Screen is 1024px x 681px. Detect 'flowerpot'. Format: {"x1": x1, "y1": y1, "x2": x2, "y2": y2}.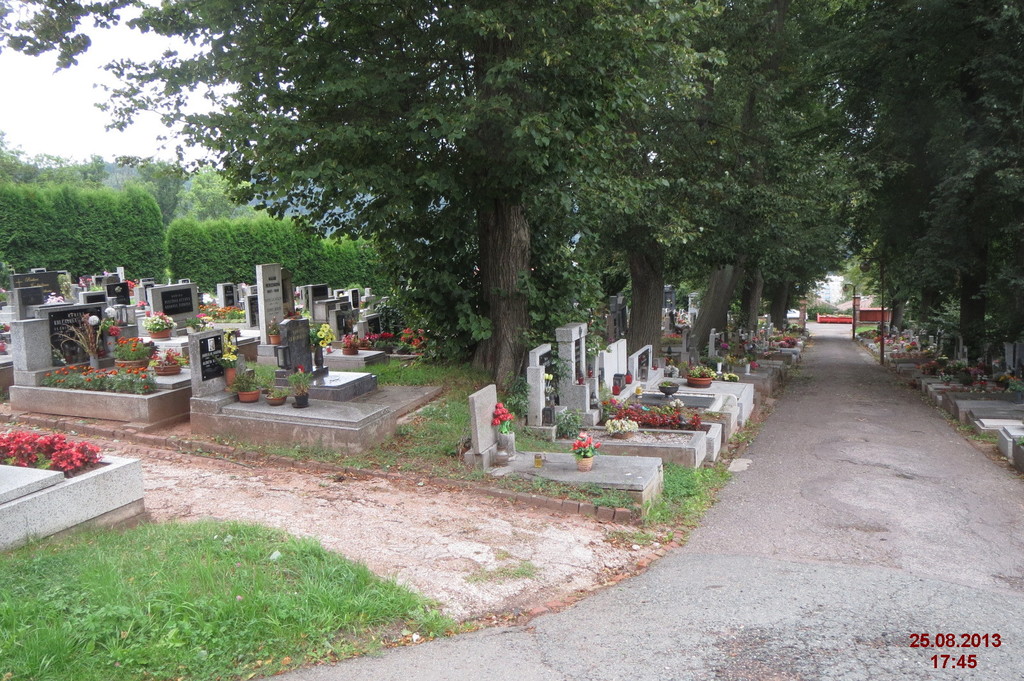
{"x1": 341, "y1": 345, "x2": 356, "y2": 352}.
